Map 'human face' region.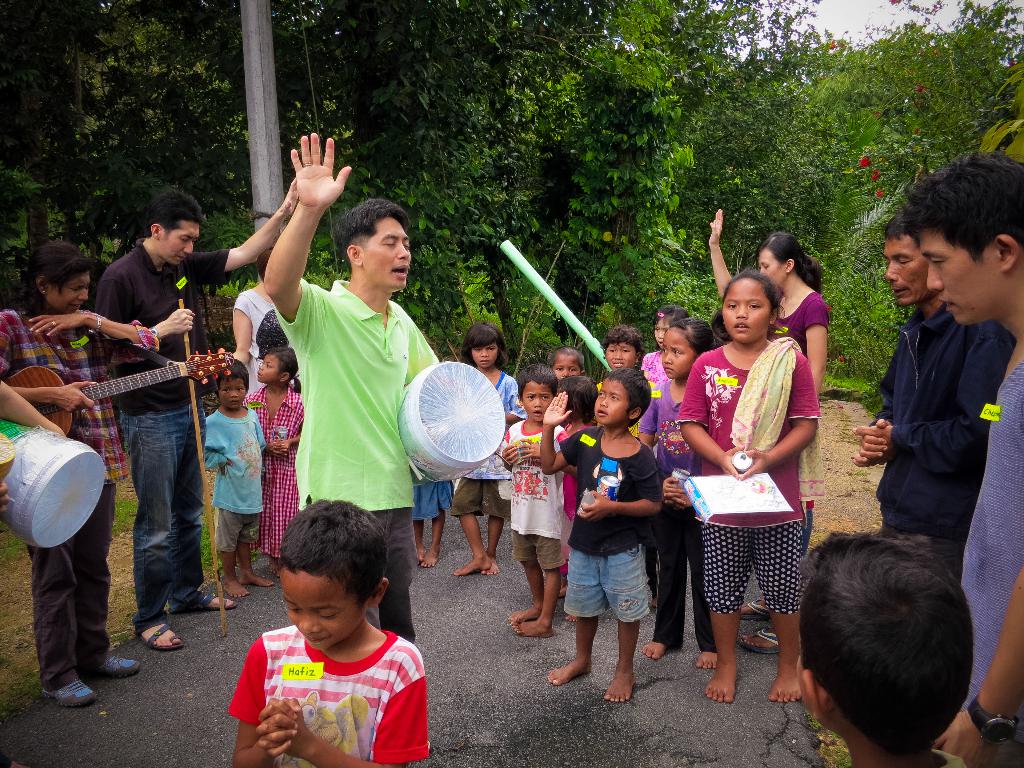
Mapped to <bbox>519, 385, 552, 420</bbox>.
